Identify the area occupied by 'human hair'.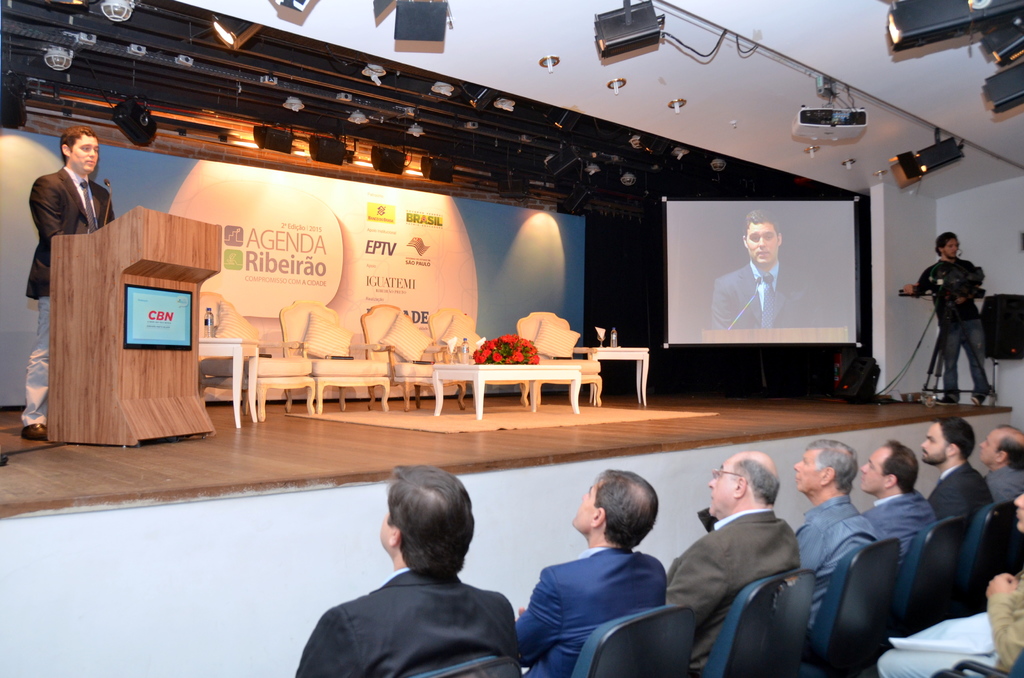
Area: (x1=934, y1=231, x2=961, y2=257).
